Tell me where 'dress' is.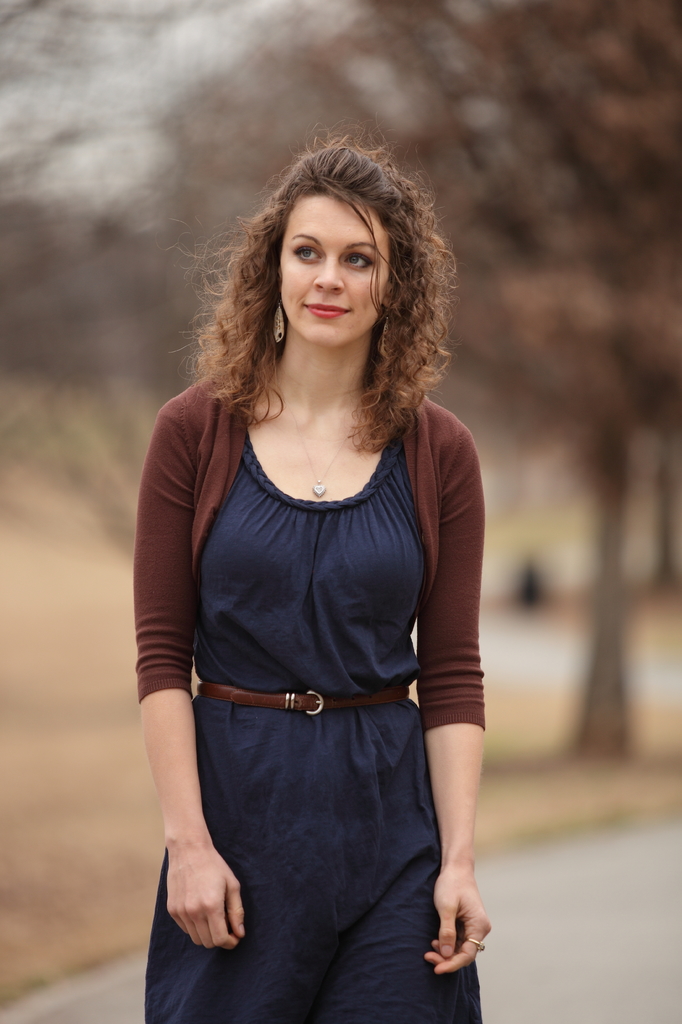
'dress' is at crop(143, 414, 482, 1023).
